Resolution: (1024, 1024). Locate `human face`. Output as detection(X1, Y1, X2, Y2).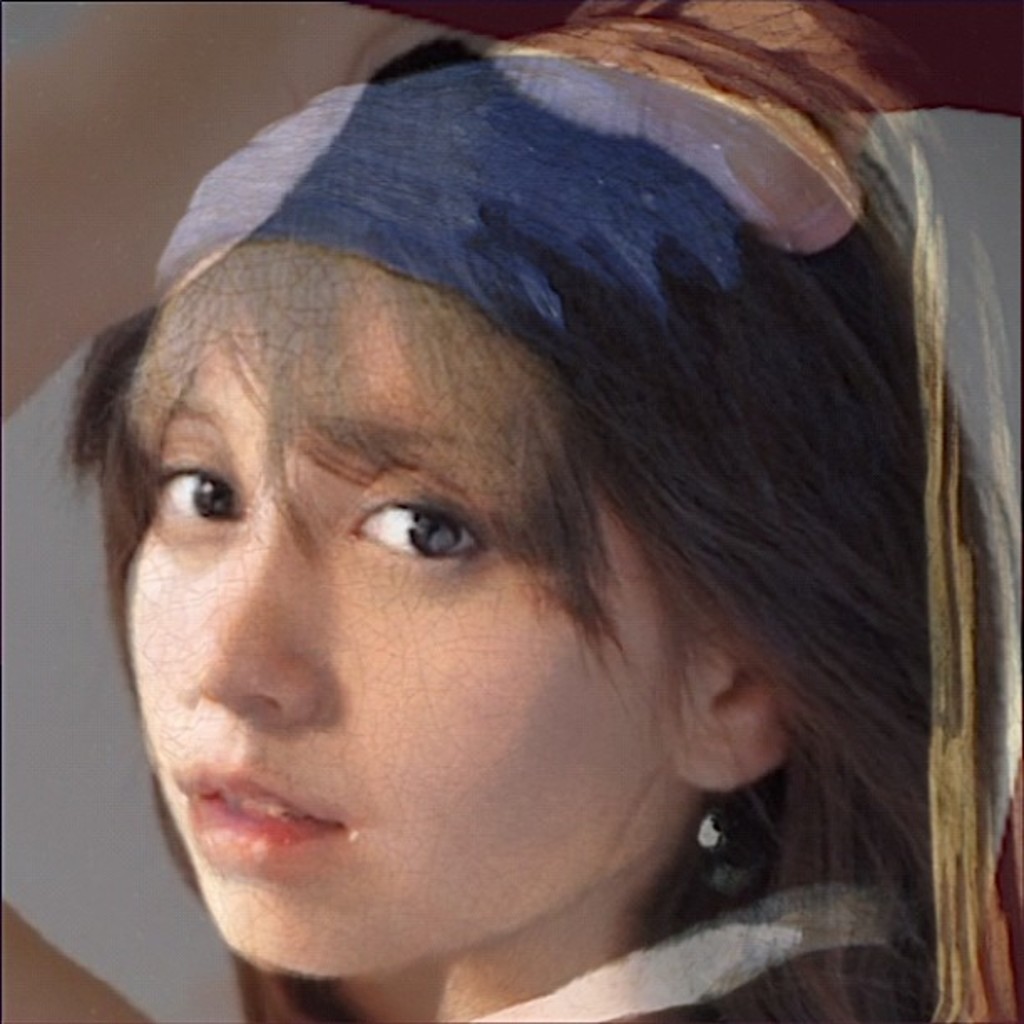
detection(134, 310, 656, 977).
